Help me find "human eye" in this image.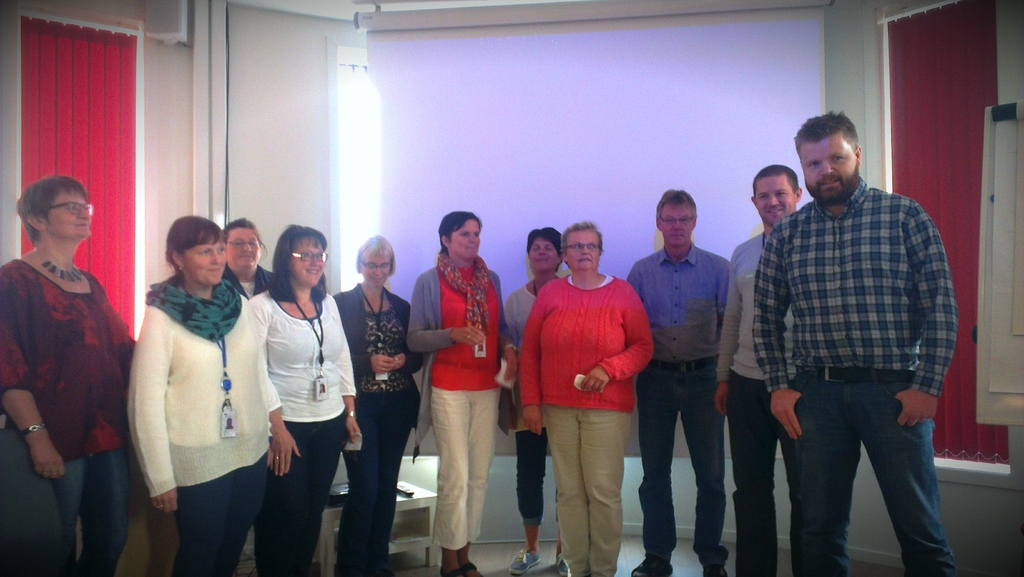
Found it: BBox(573, 242, 580, 248).
